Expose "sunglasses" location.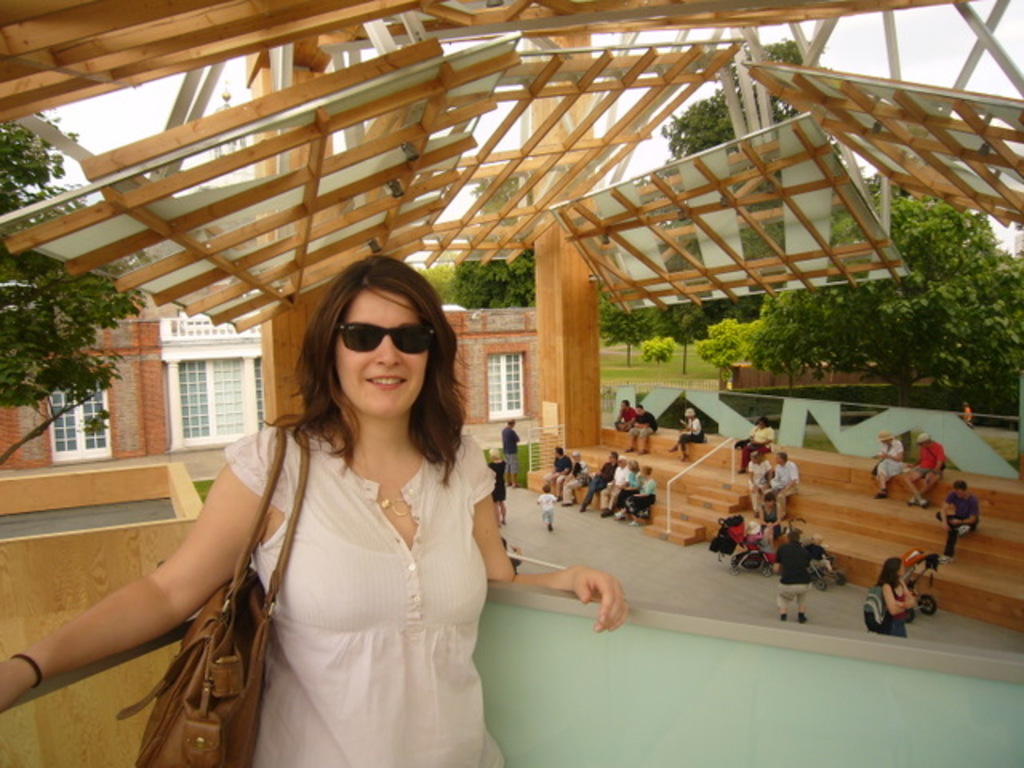
Exposed at bbox=(336, 323, 437, 352).
